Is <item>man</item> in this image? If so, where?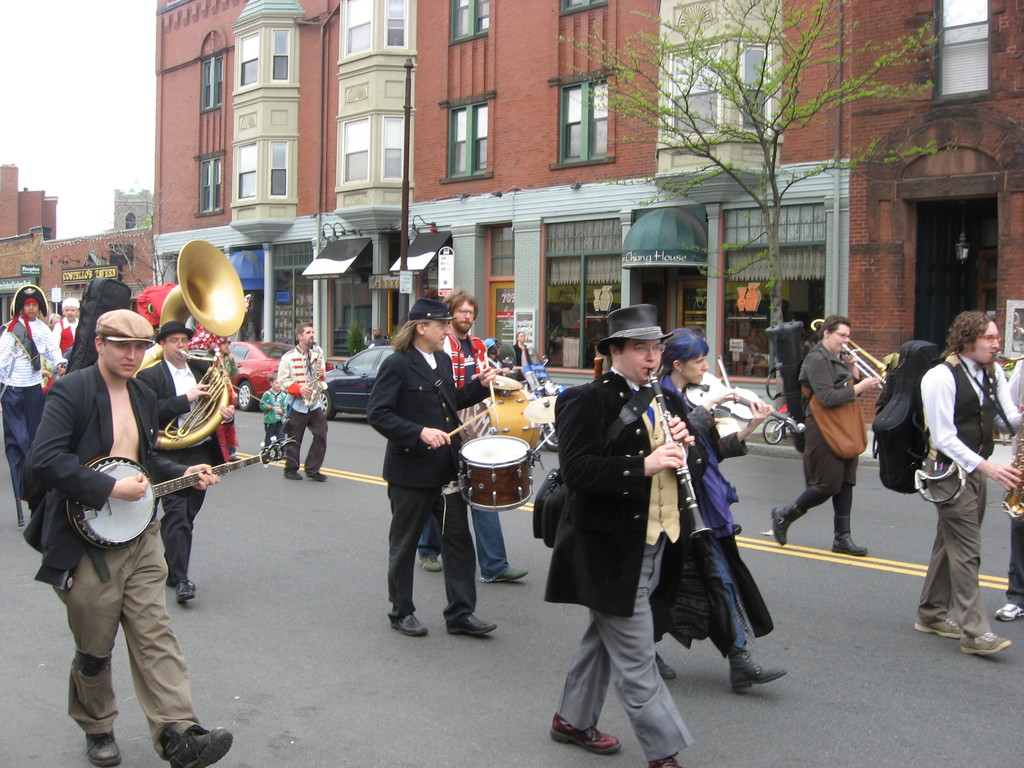
Yes, at (920, 310, 1023, 655).
